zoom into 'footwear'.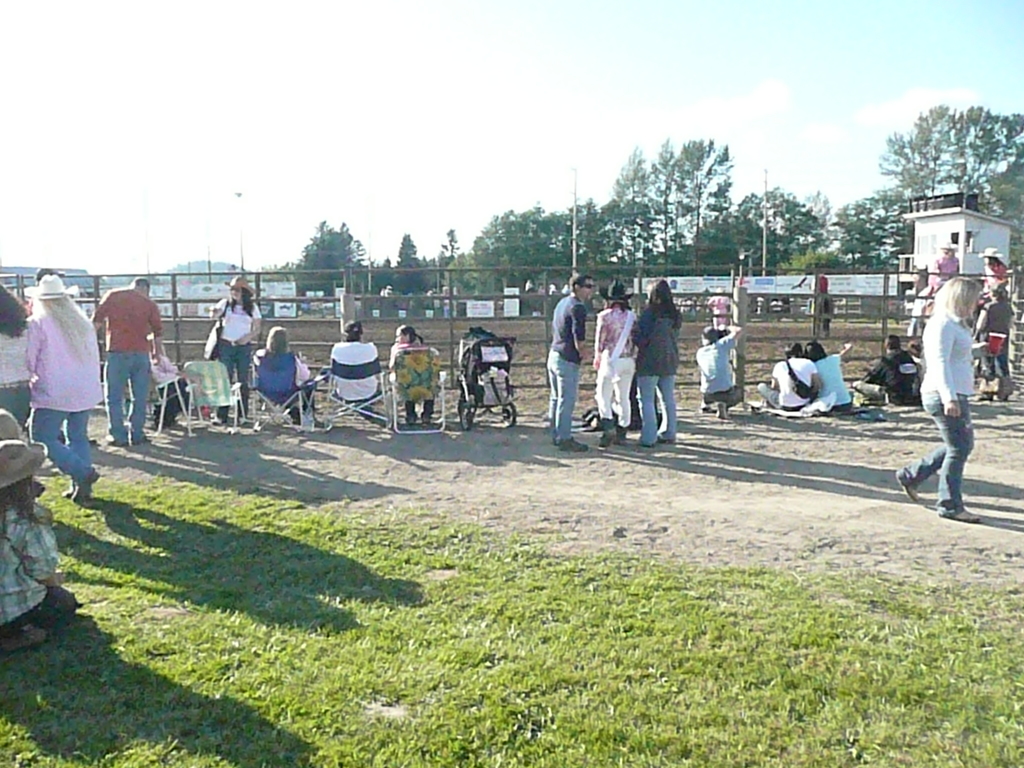
Zoom target: 717, 400, 728, 419.
